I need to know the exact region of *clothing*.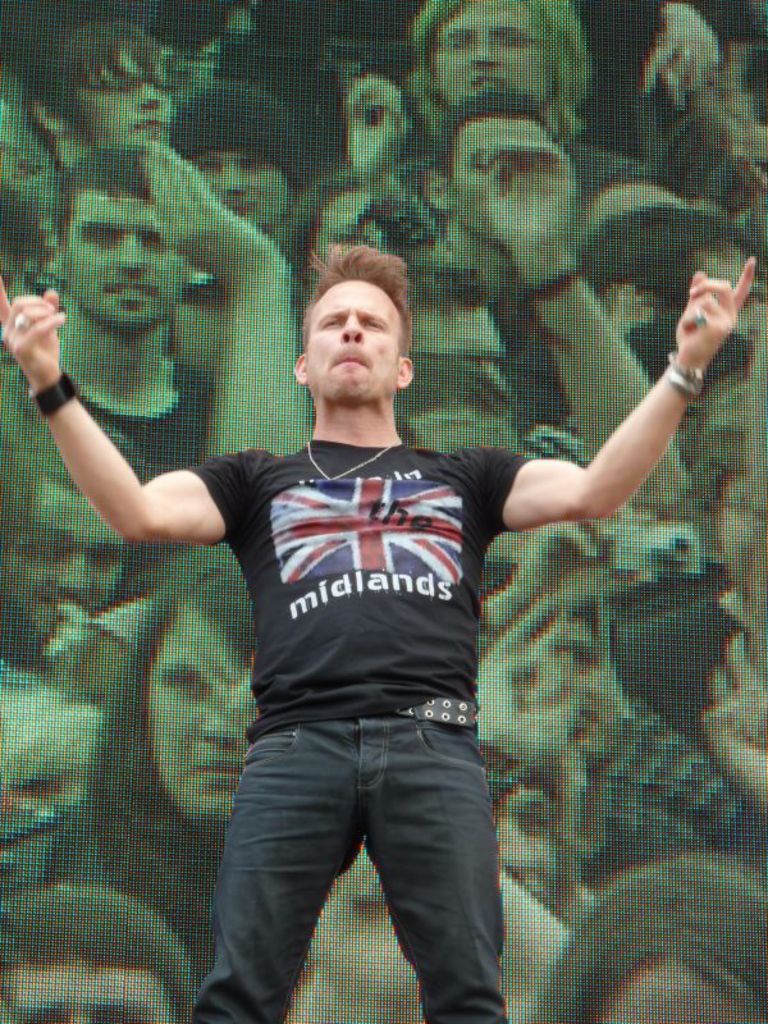
Region: <region>175, 518, 541, 987</region>.
